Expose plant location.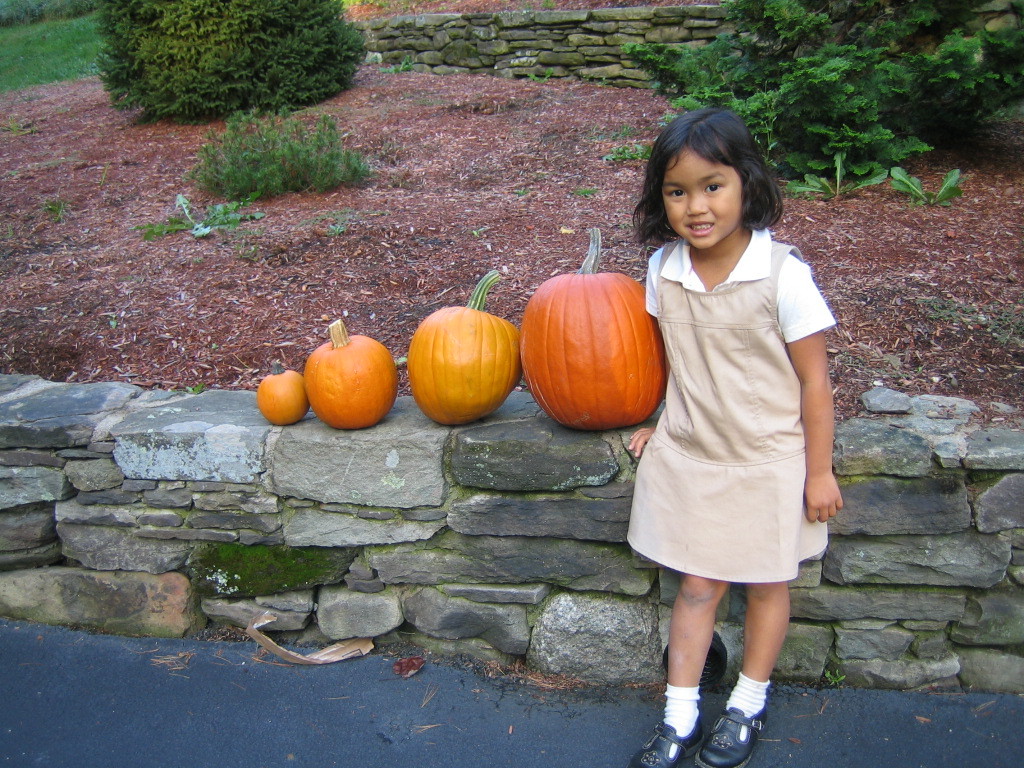
Exposed at (626,0,1023,183).
